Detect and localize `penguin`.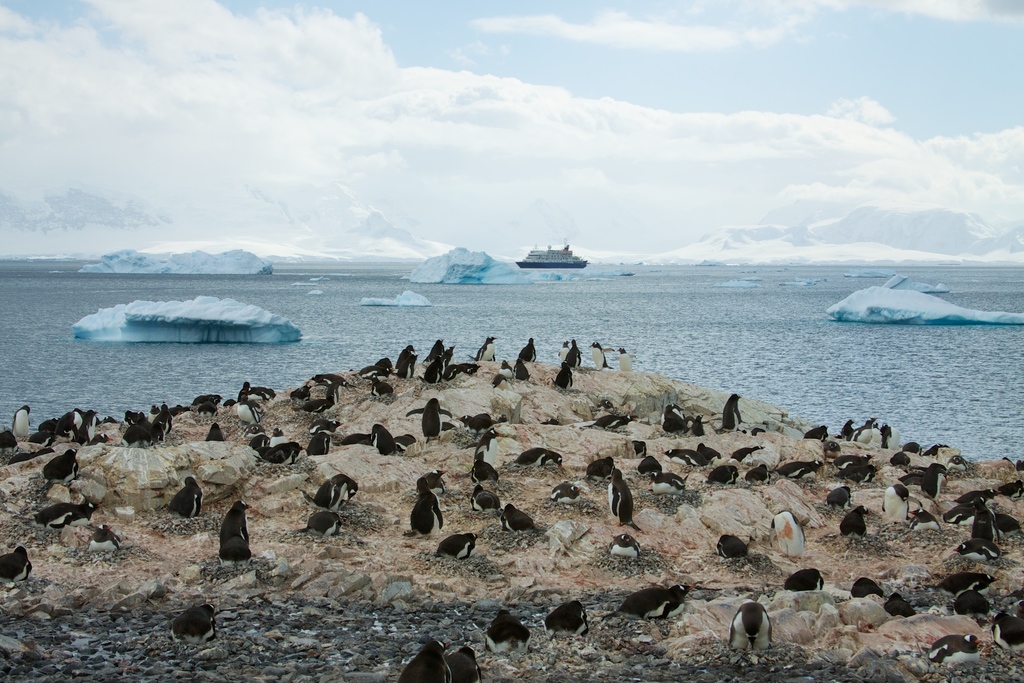
Localized at (left=499, top=501, right=535, bottom=531).
